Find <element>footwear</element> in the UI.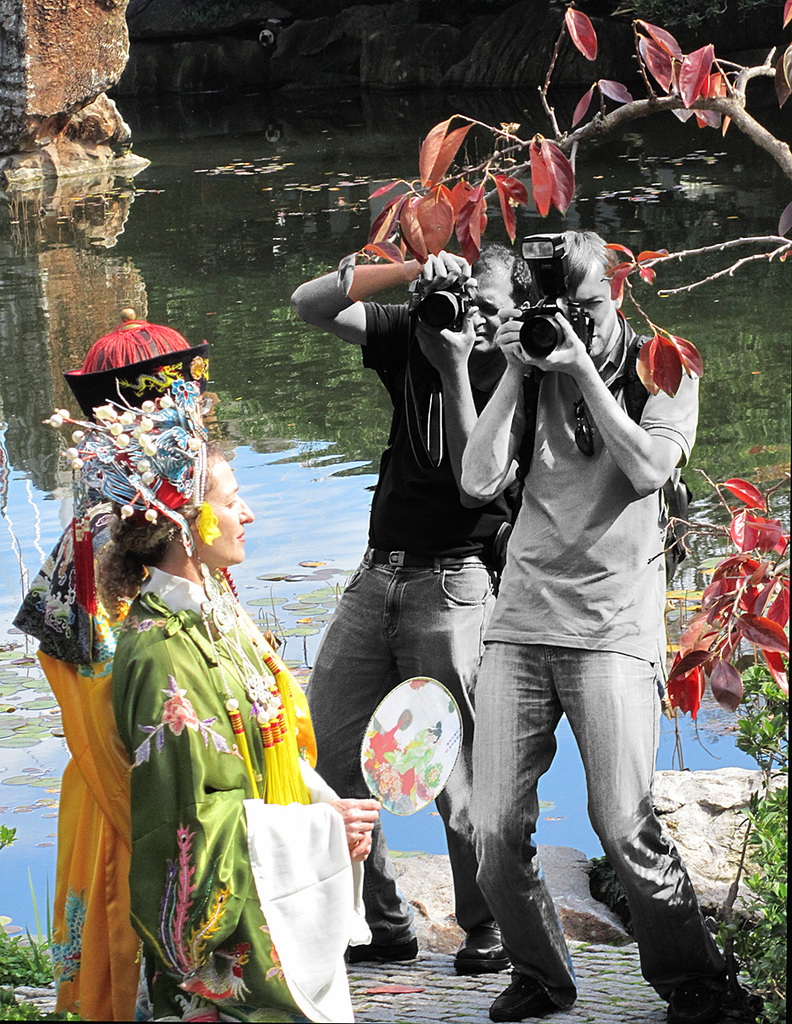
UI element at bbox(346, 932, 424, 960).
